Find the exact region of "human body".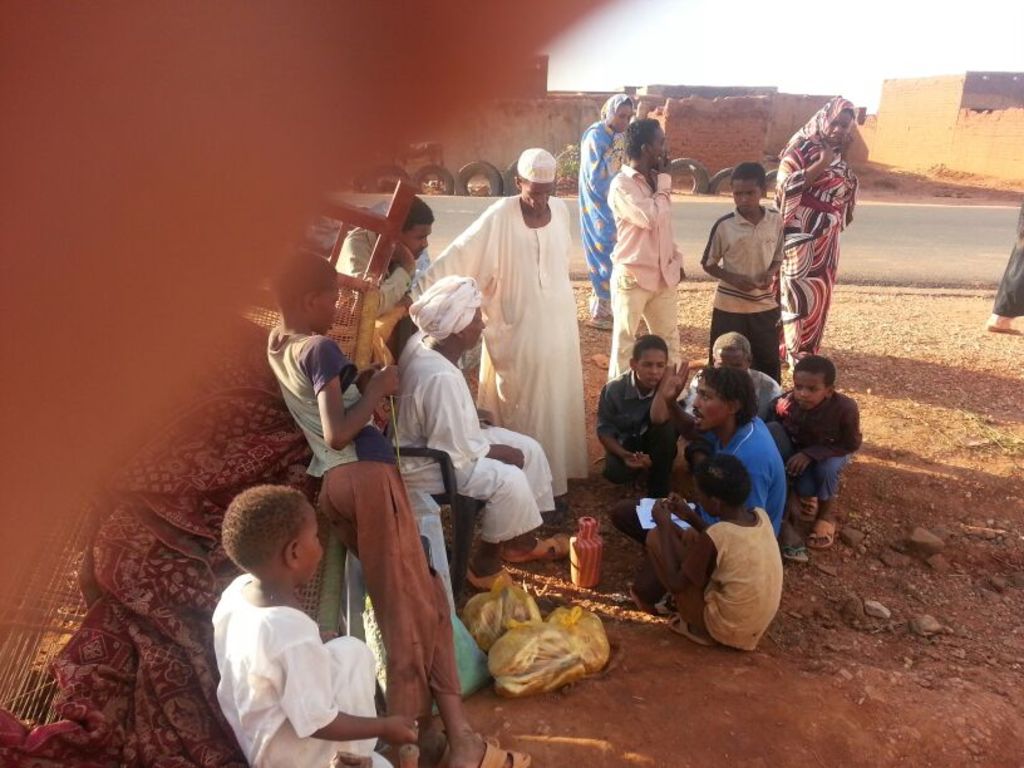
Exact region: [x1=705, y1=202, x2=787, y2=384].
